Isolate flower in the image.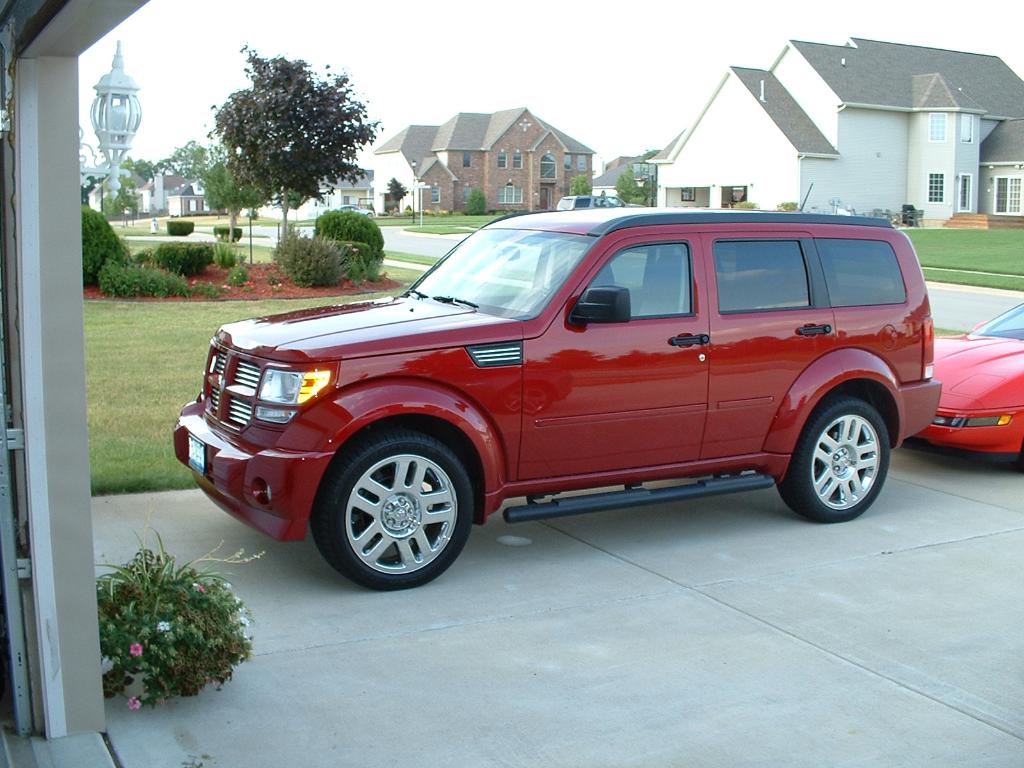
Isolated region: pyautogui.locateOnScreen(129, 643, 152, 661).
